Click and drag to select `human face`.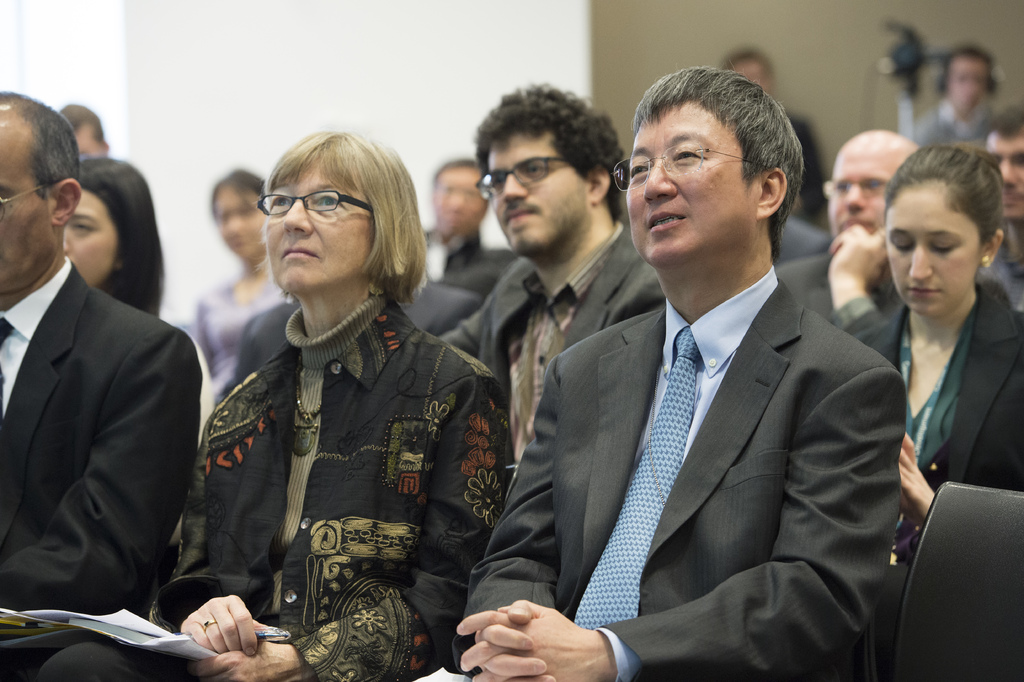
Selection: BBox(435, 169, 482, 233).
